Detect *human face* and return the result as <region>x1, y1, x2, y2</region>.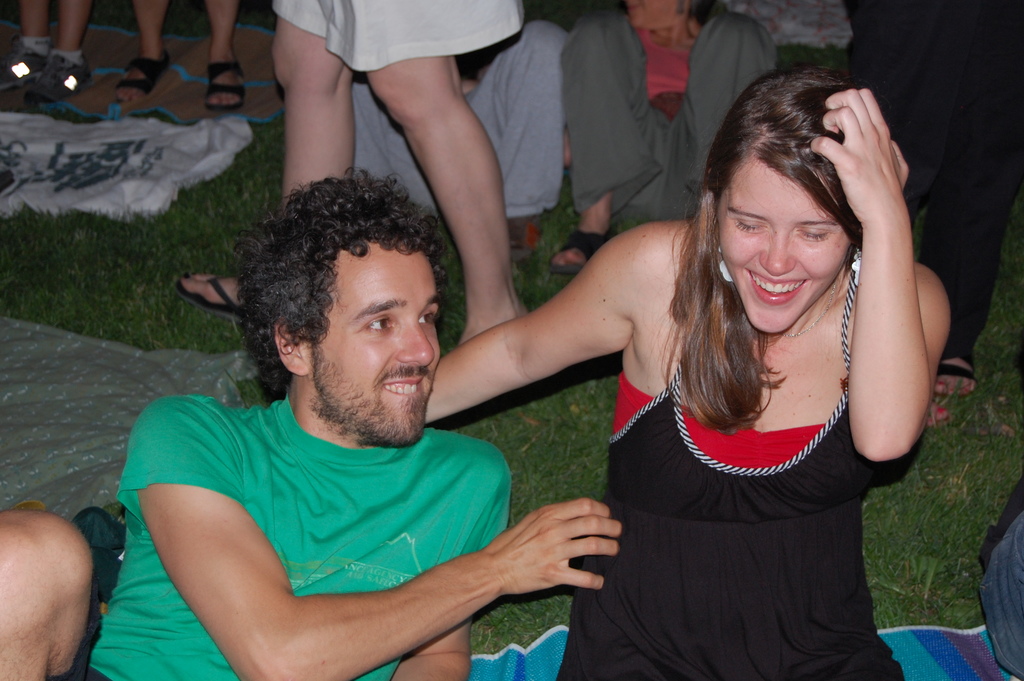
<region>307, 248, 446, 443</region>.
